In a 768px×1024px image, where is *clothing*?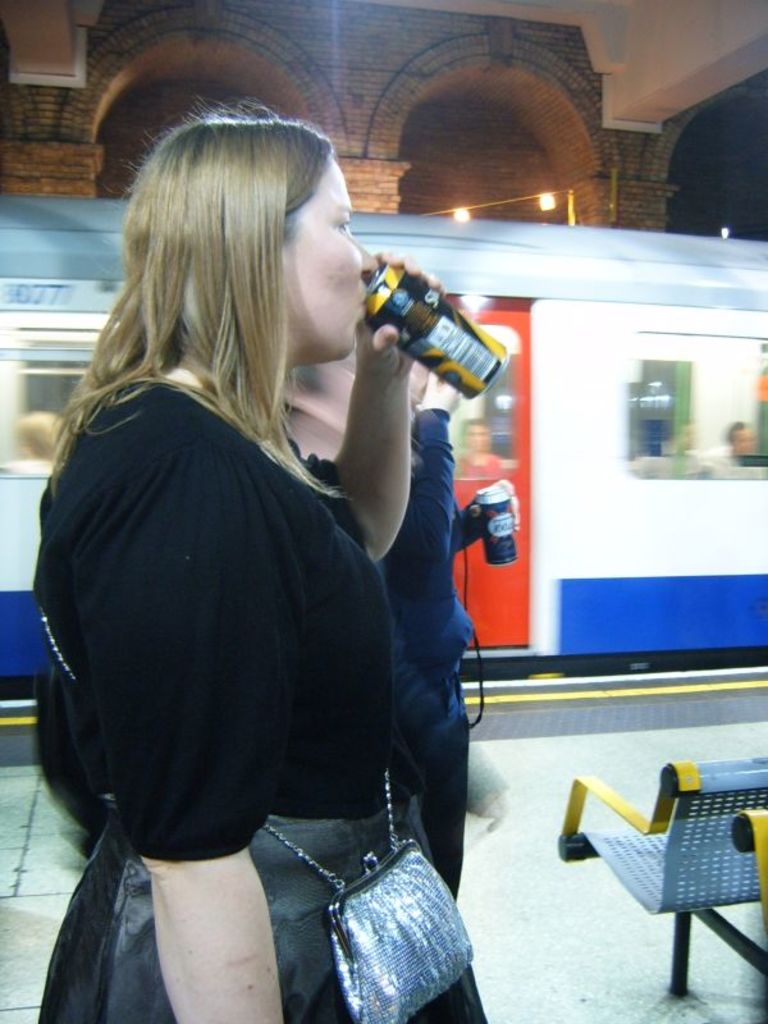
bbox=[26, 276, 445, 940].
